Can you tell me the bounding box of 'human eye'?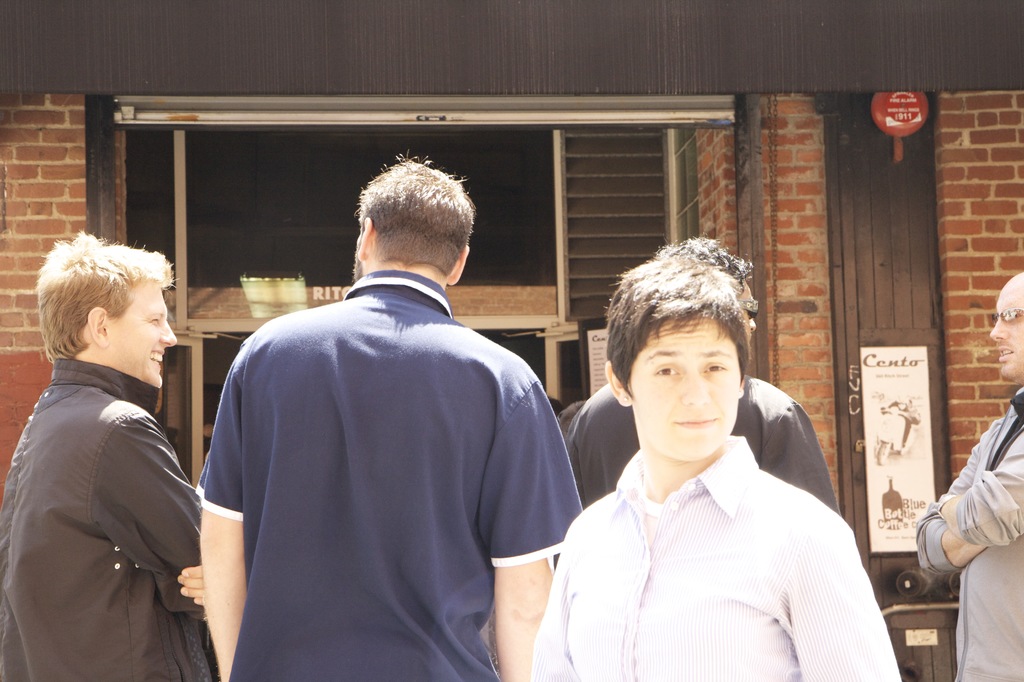
x1=701 y1=354 x2=728 y2=375.
